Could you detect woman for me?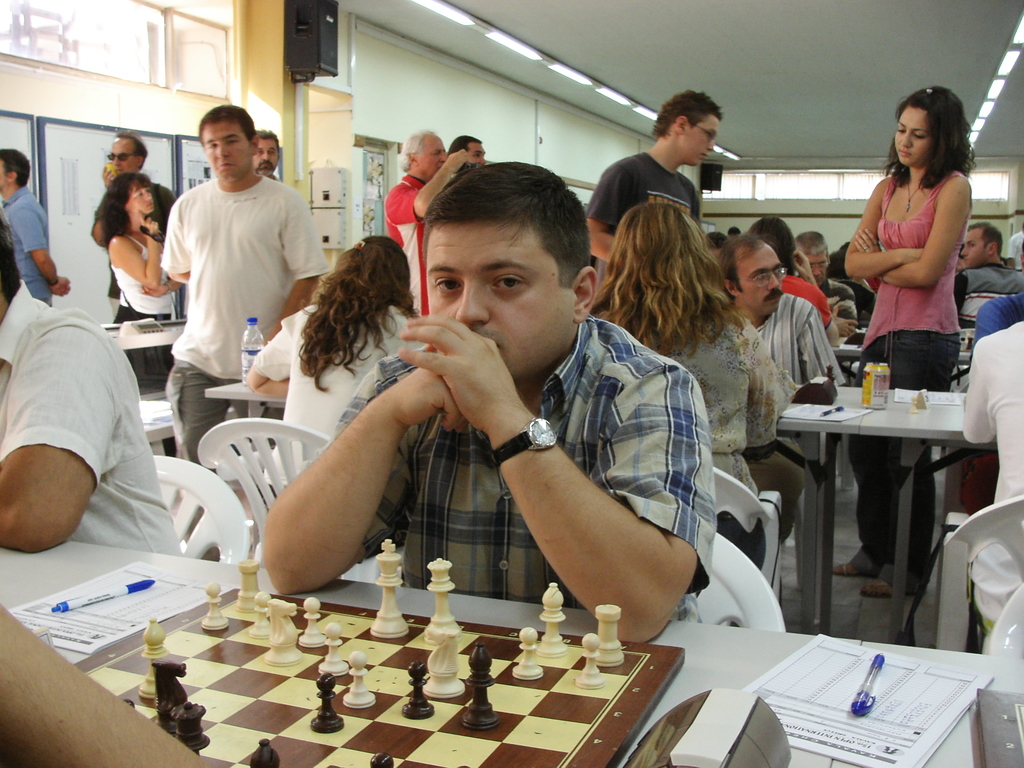
Detection result: crop(243, 234, 426, 513).
